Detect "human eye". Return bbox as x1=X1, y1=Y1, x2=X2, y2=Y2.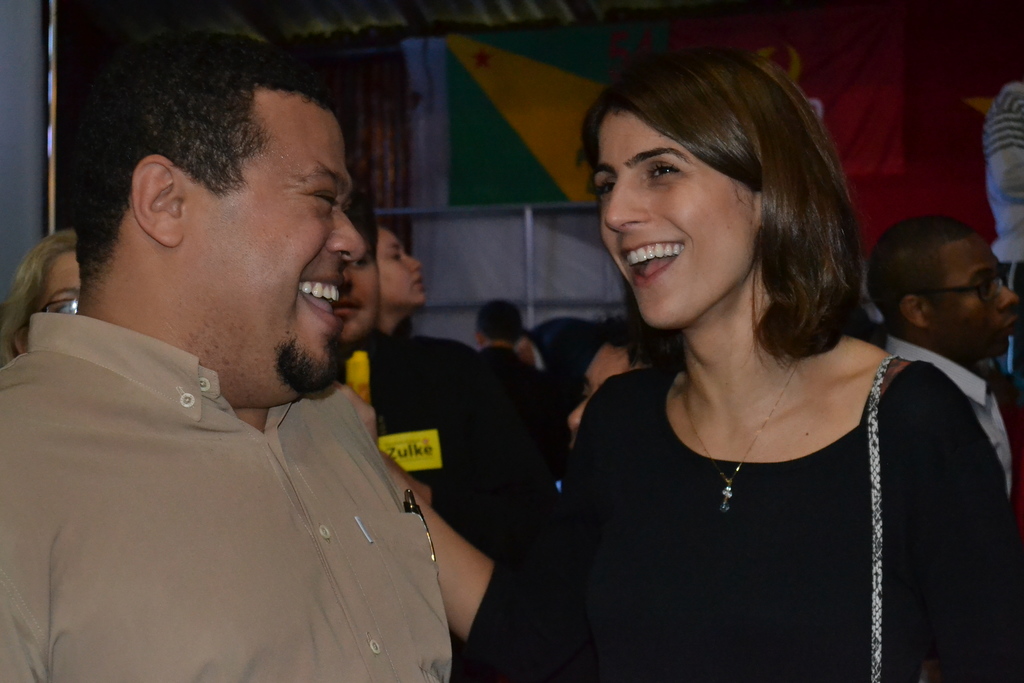
x1=353, y1=257, x2=372, y2=270.
